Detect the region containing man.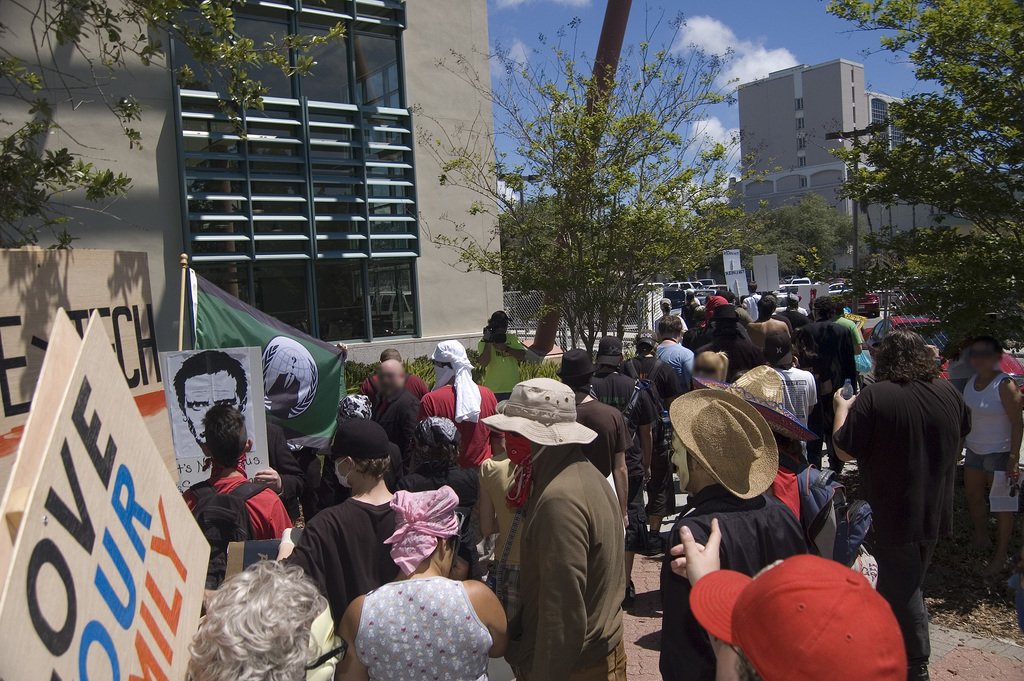
<region>701, 303, 749, 379</region>.
